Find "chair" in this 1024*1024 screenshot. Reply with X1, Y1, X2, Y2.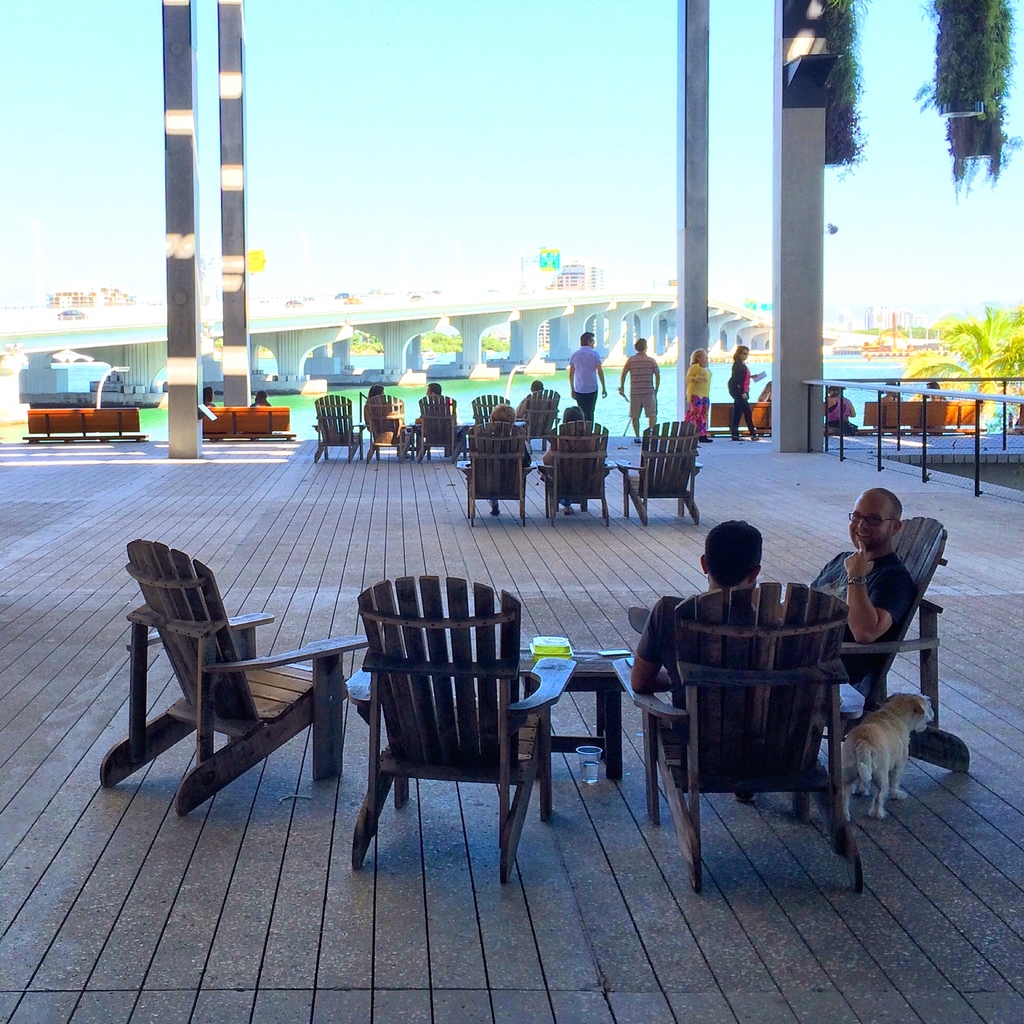
310, 394, 364, 469.
